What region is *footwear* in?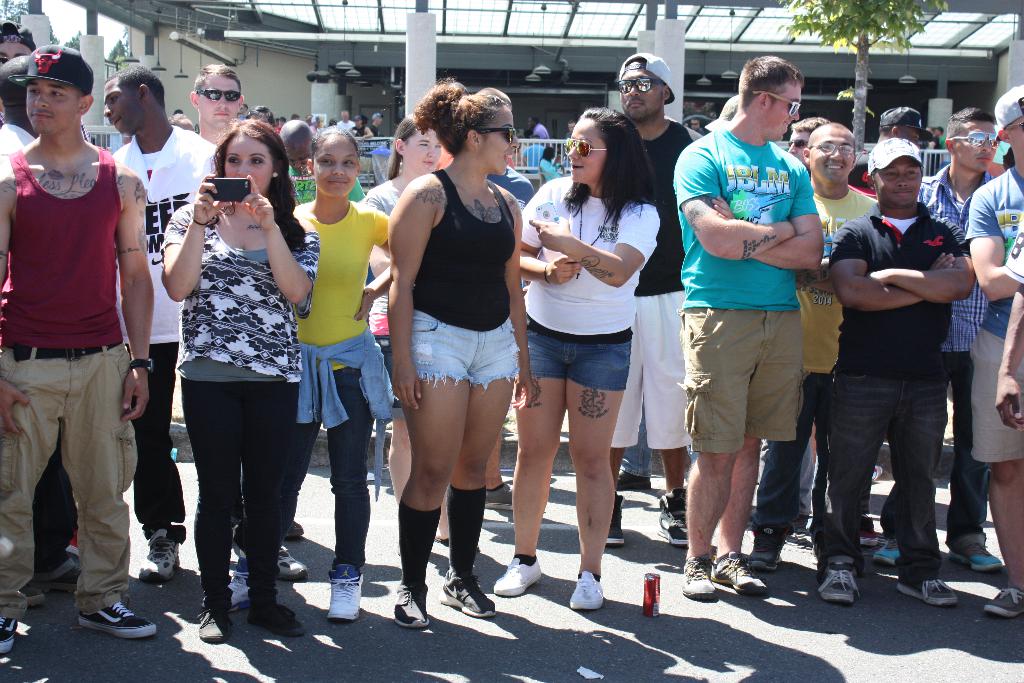
658, 497, 690, 542.
